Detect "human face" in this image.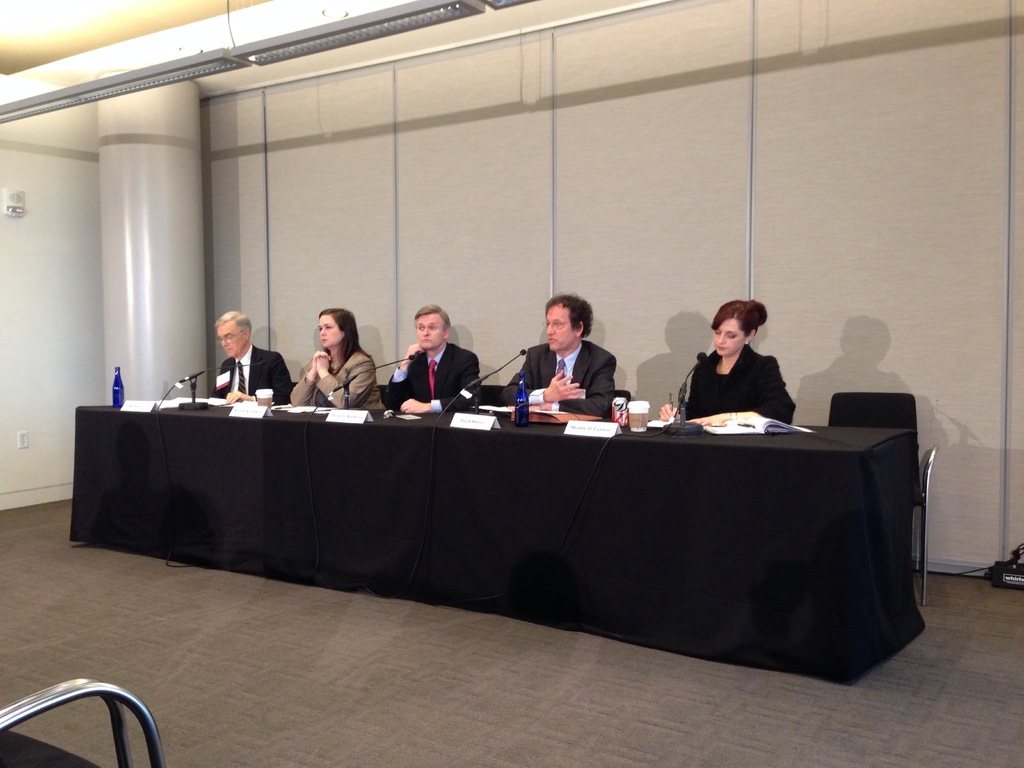
Detection: {"x1": 320, "y1": 316, "x2": 346, "y2": 349}.
